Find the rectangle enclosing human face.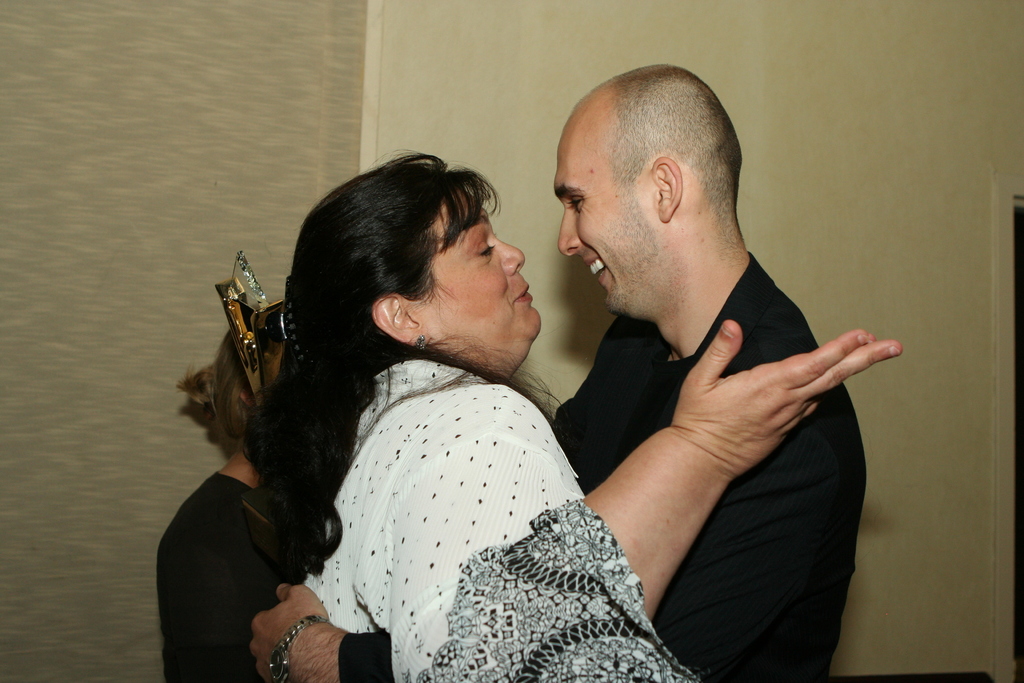
select_region(557, 127, 660, 315).
